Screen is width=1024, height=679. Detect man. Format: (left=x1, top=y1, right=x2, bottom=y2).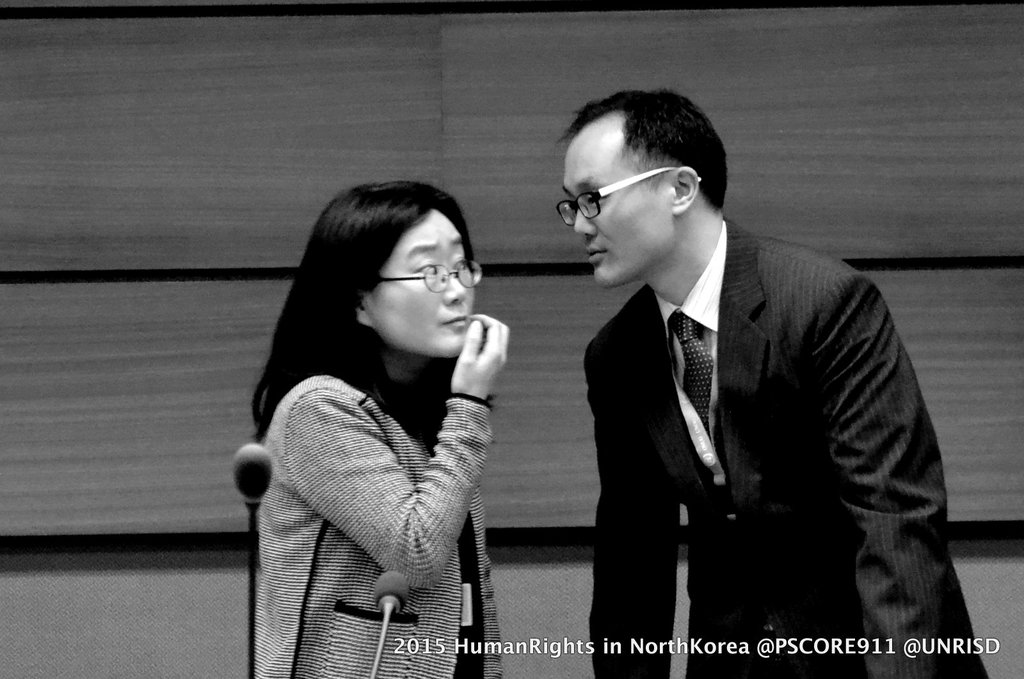
(left=542, top=111, right=956, bottom=667).
